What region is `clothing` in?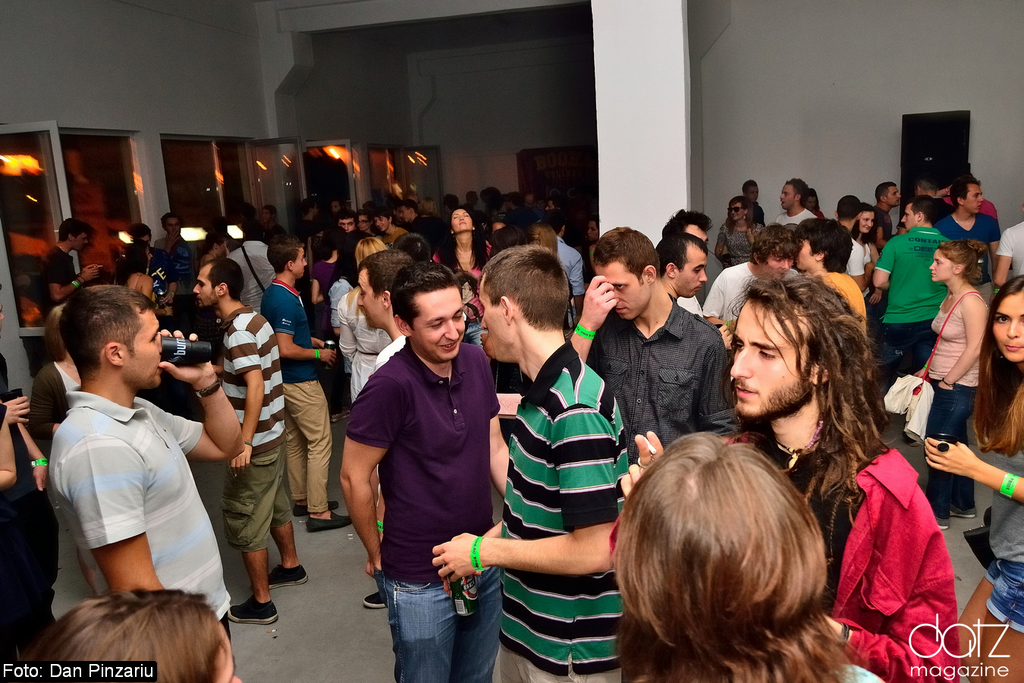
875, 226, 954, 386.
